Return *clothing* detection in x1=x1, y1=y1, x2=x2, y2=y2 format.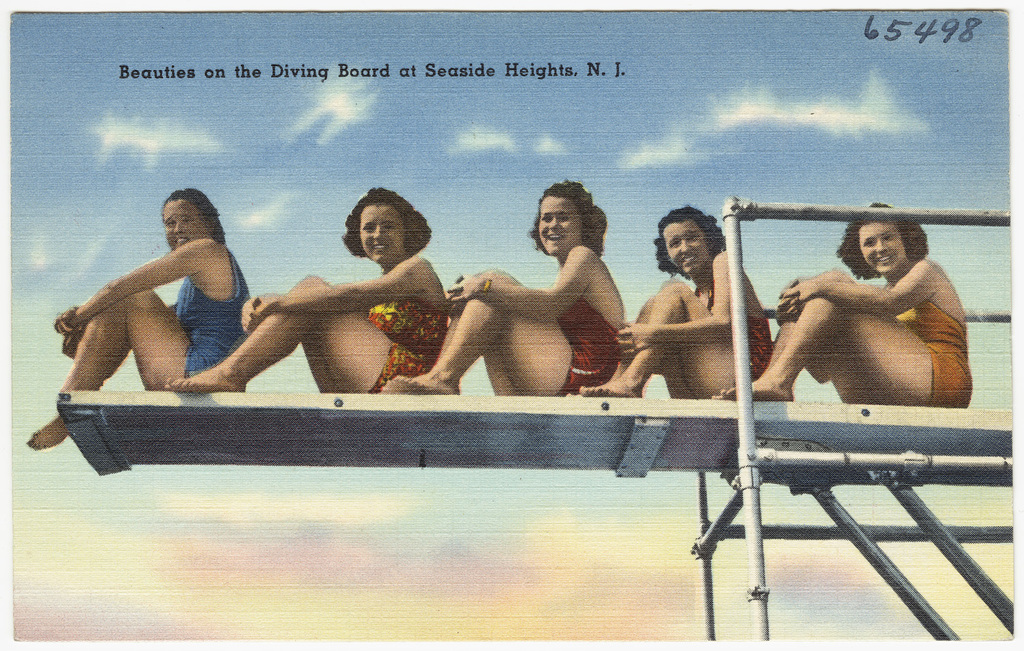
x1=171, y1=245, x2=255, y2=403.
